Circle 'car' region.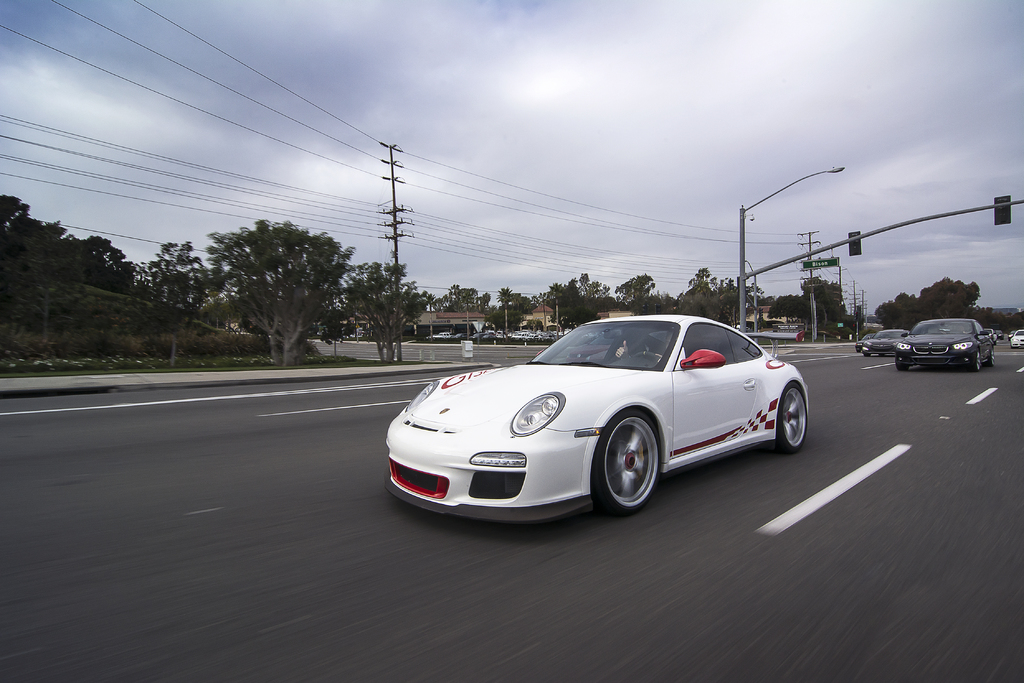
Region: 431,329,563,343.
